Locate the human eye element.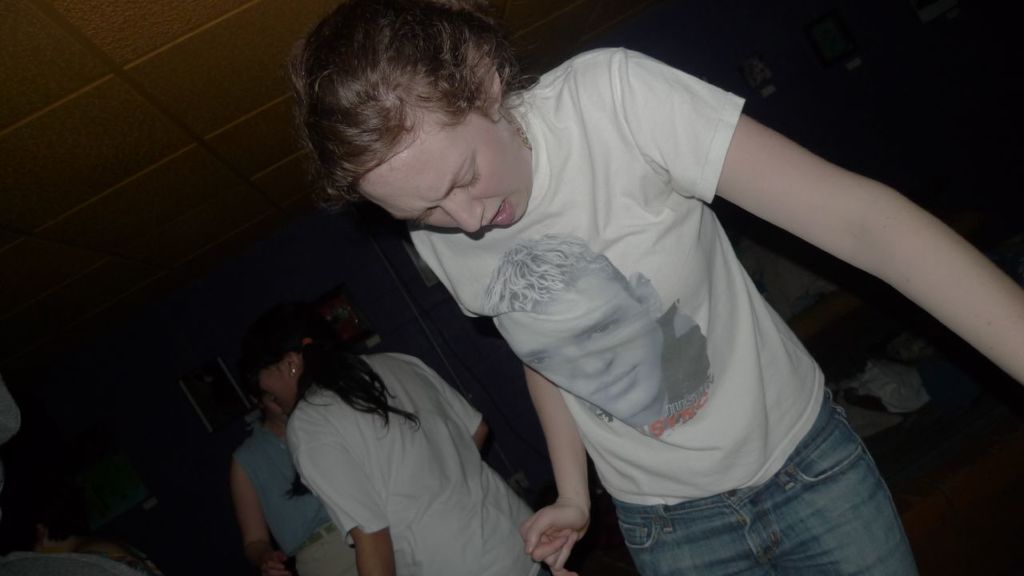
Element bbox: 594 313 620 338.
